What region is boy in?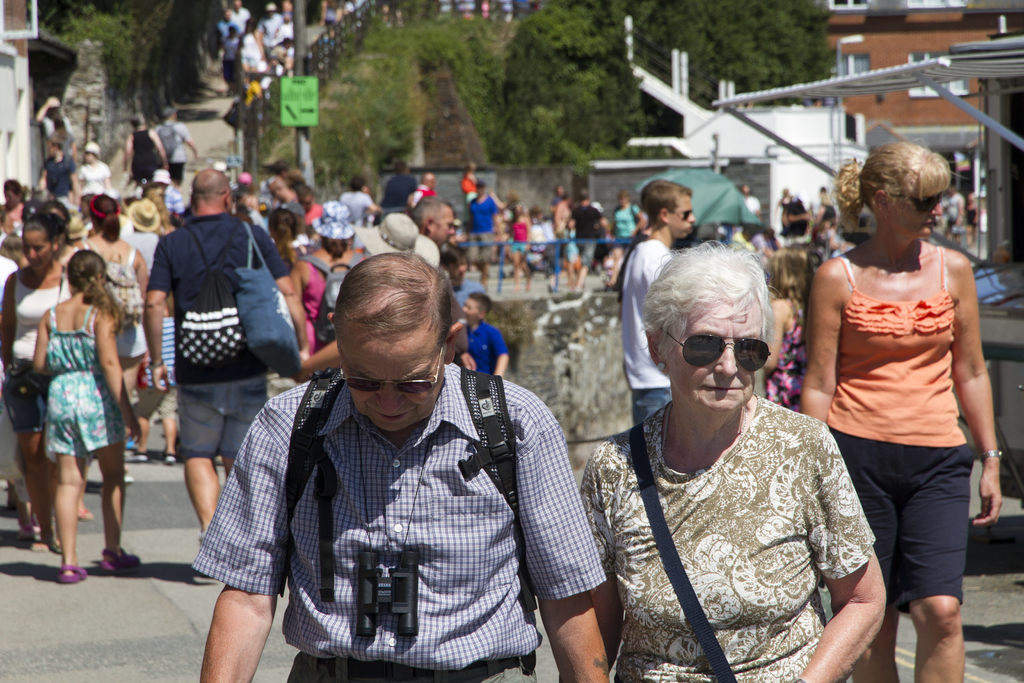
locate(449, 292, 515, 384).
